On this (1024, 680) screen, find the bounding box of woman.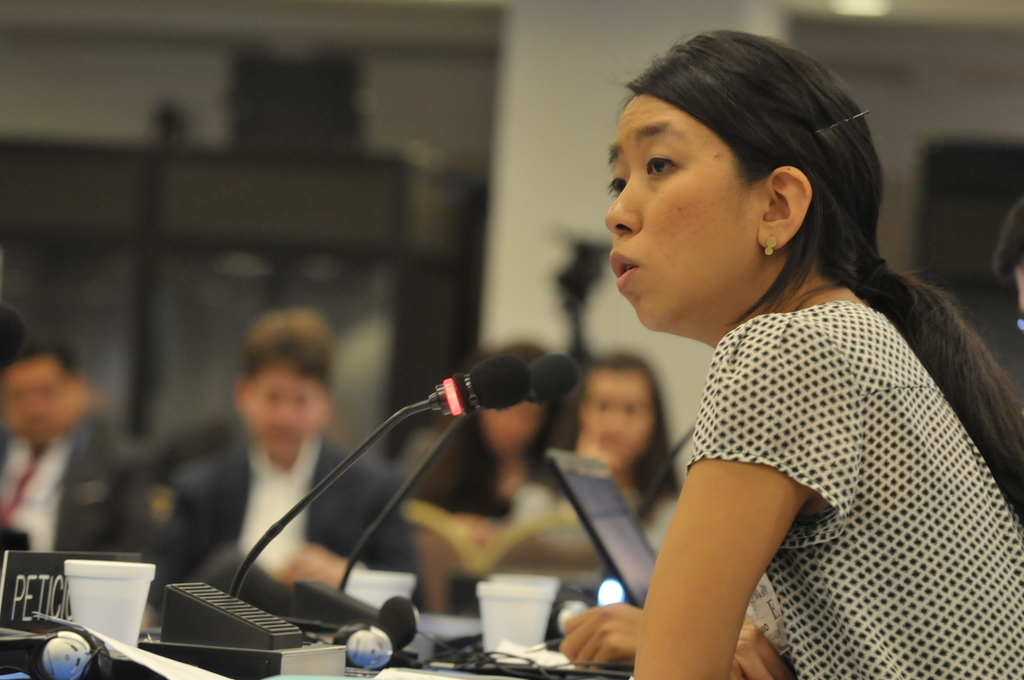
Bounding box: box(419, 332, 561, 513).
